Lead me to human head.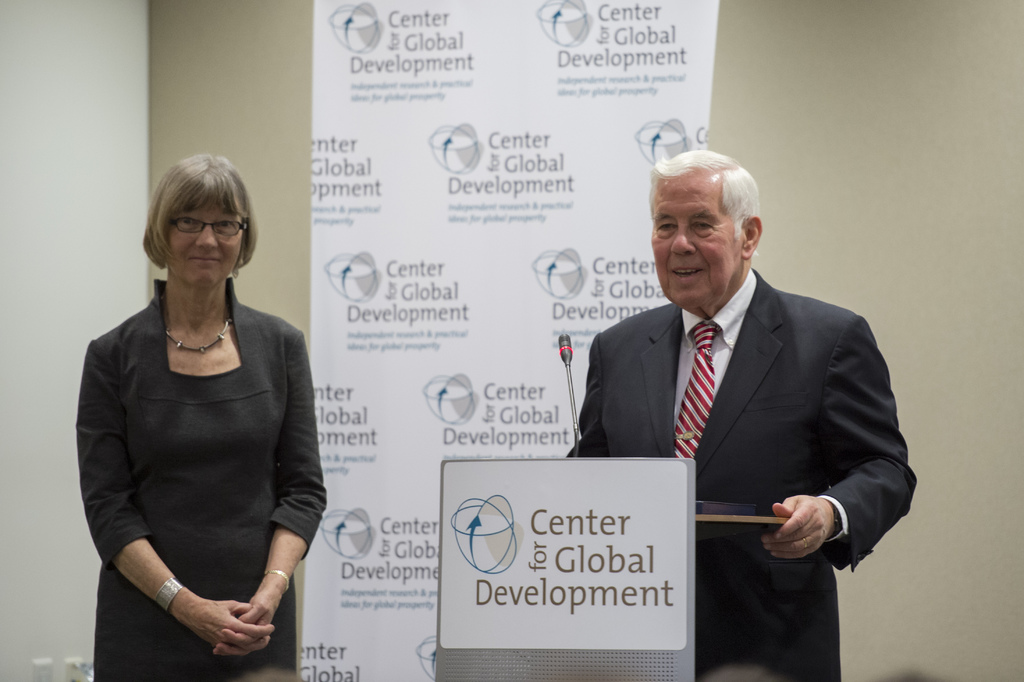
Lead to 147:154:250:289.
